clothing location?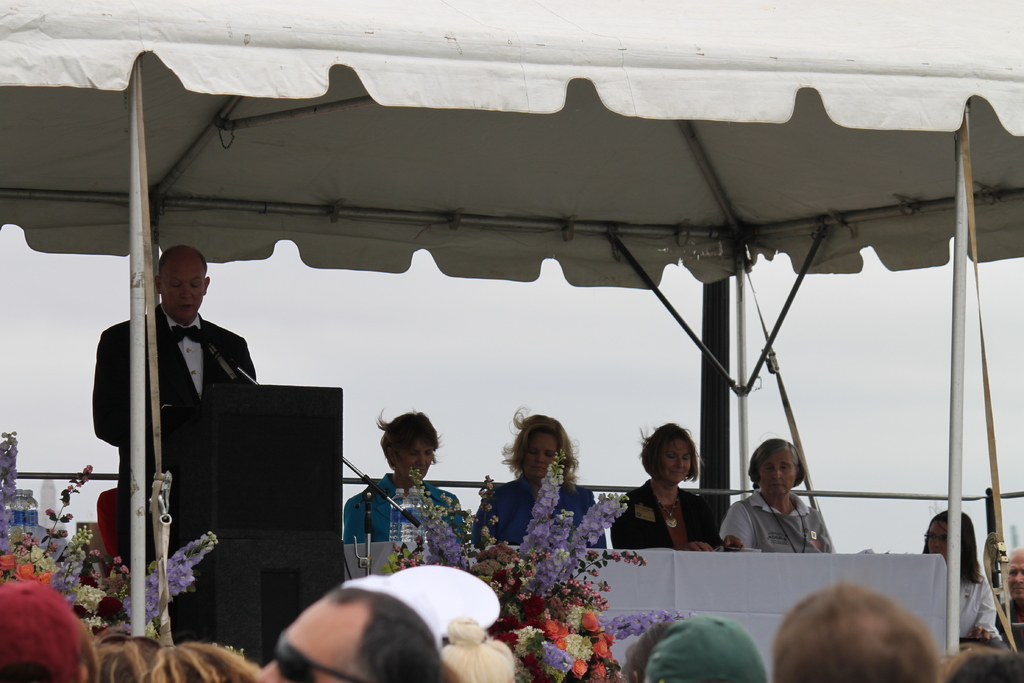
BBox(955, 572, 1006, 647)
